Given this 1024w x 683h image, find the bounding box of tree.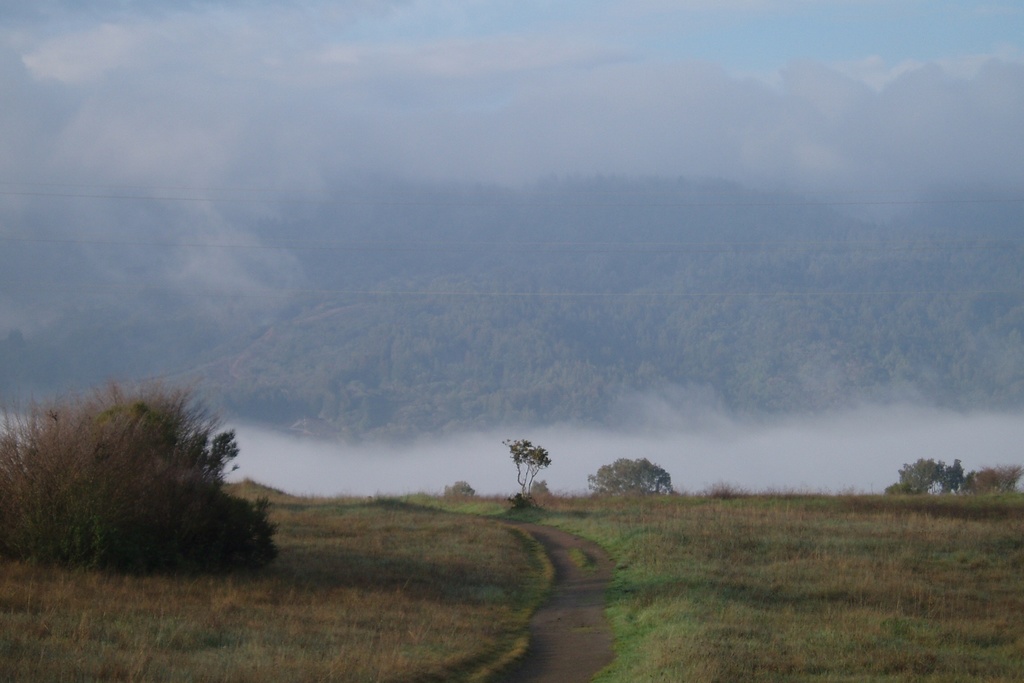
locate(967, 463, 1023, 489).
